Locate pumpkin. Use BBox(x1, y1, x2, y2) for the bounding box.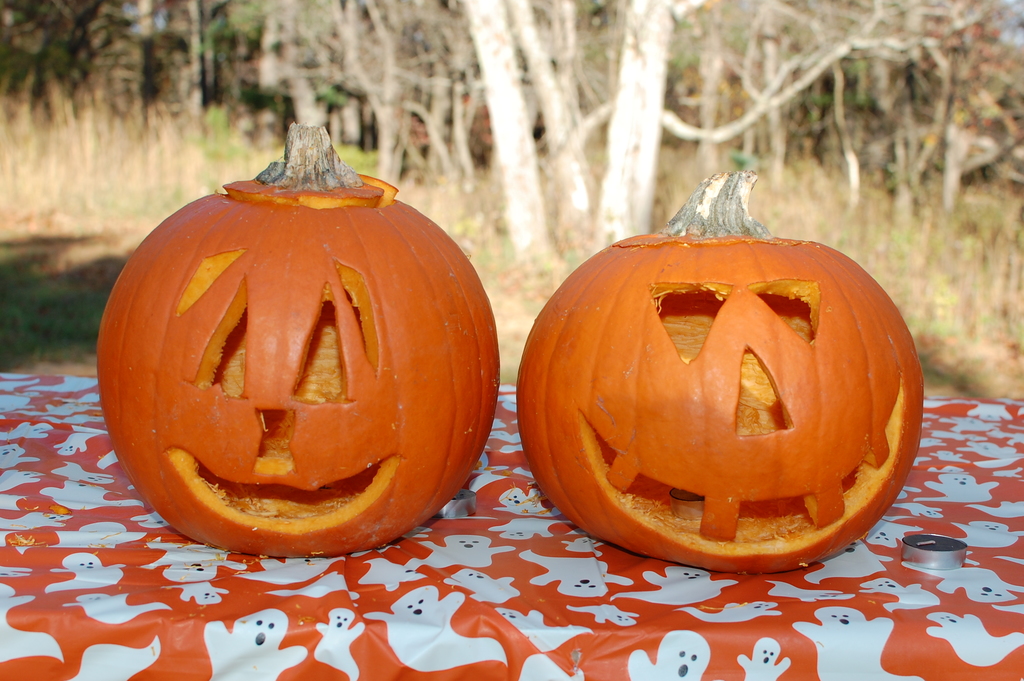
BBox(94, 120, 499, 558).
